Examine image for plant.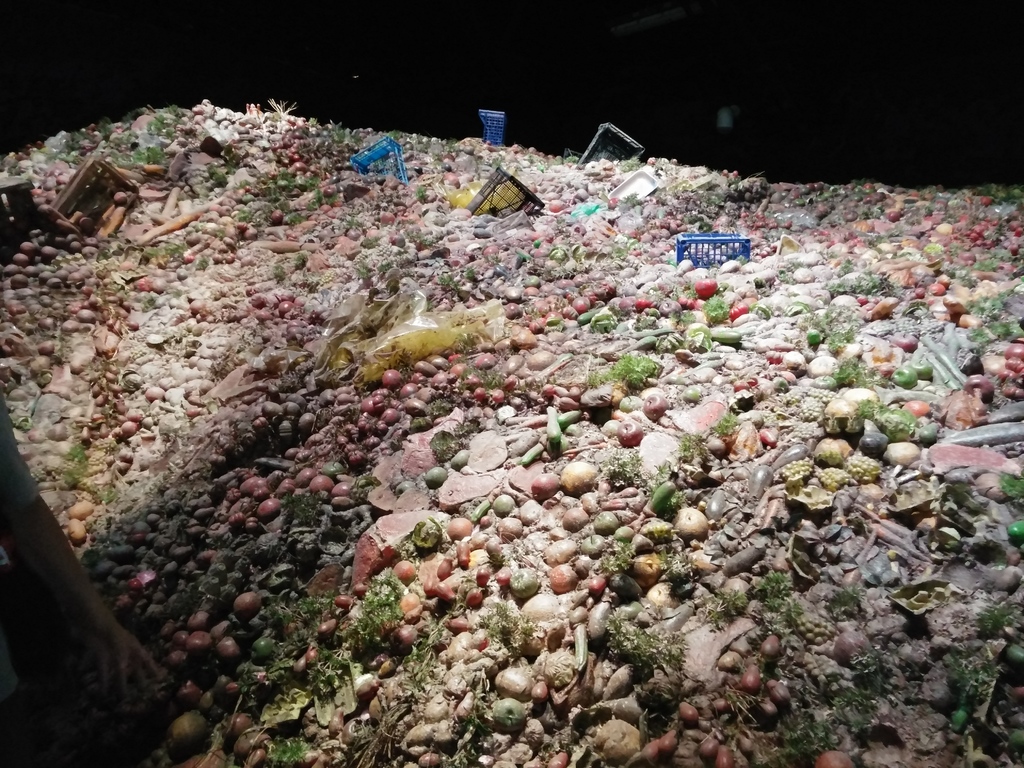
Examination result: bbox=(829, 358, 882, 386).
